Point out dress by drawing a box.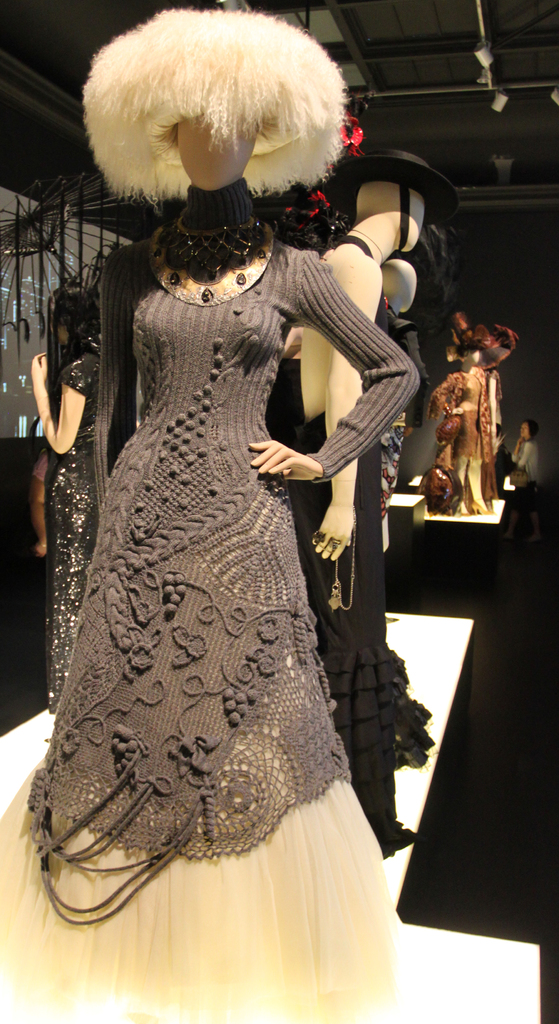
{"x1": 0, "y1": 218, "x2": 426, "y2": 1011}.
